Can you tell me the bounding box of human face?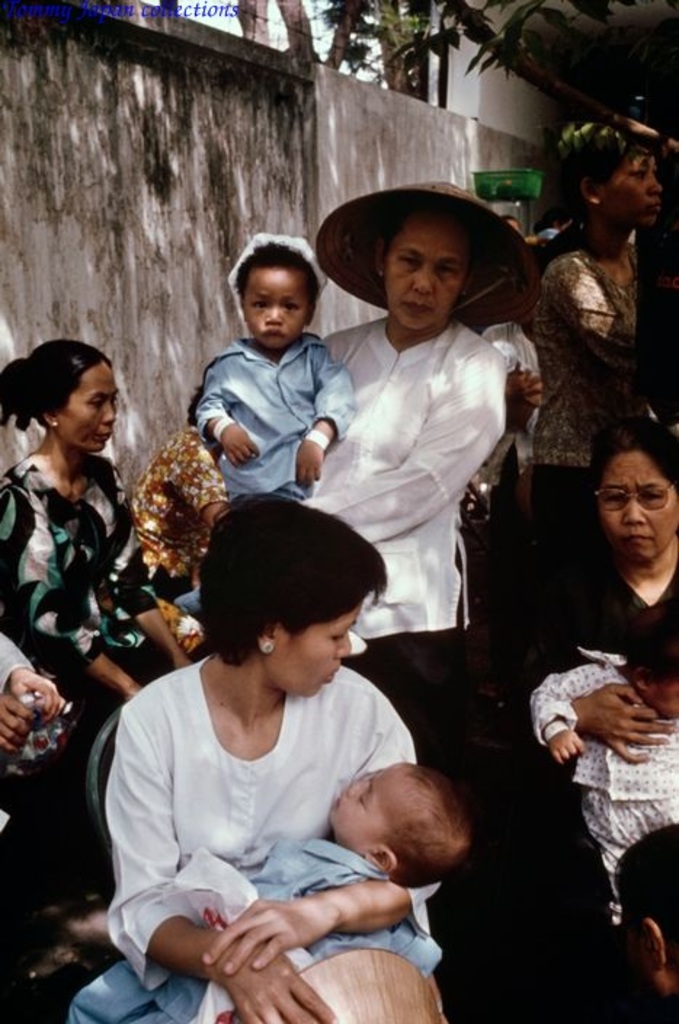
[left=599, top=145, right=664, bottom=236].
